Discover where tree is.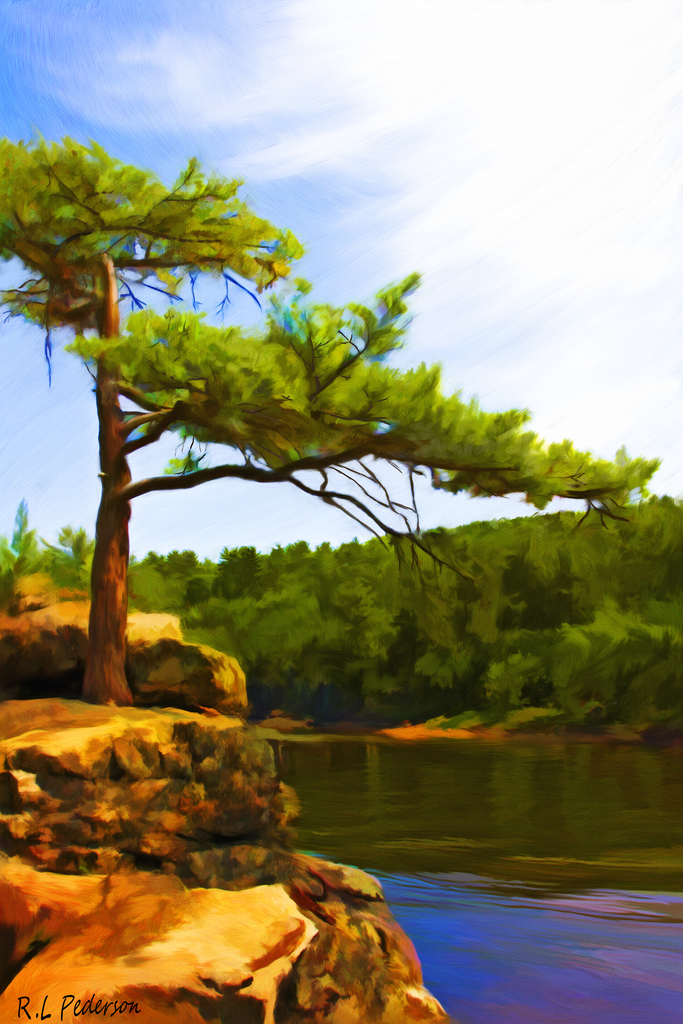
Discovered at bbox=[0, 134, 666, 701].
